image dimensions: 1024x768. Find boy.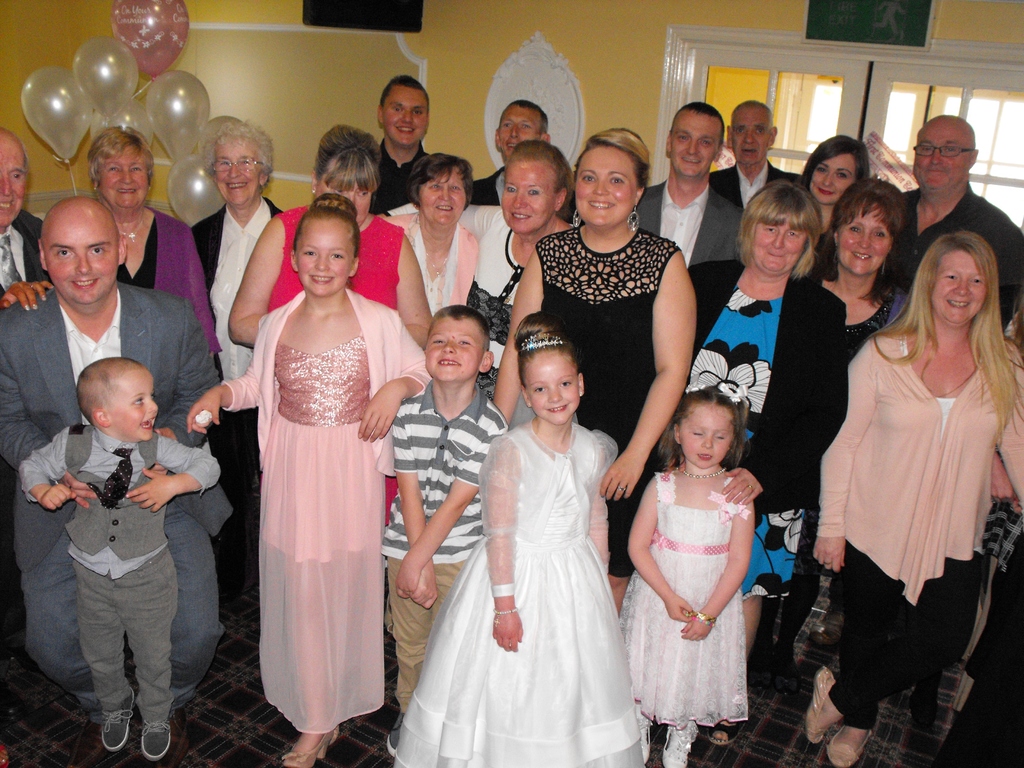
376 299 511 759.
